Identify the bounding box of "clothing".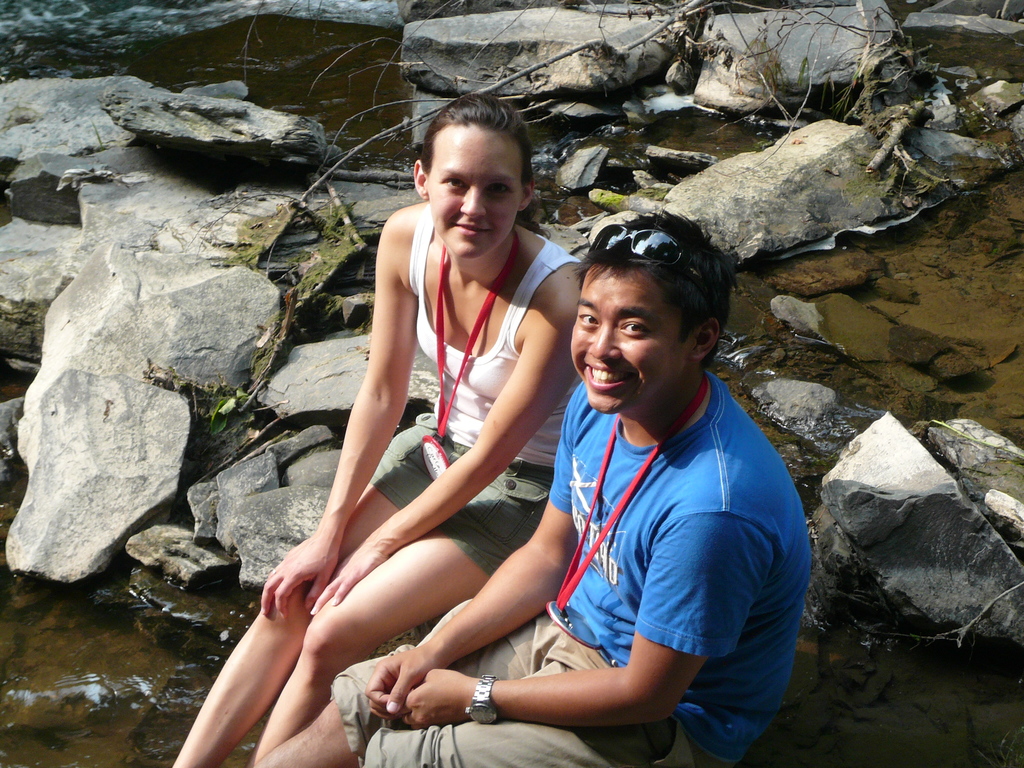
box(369, 205, 579, 573).
